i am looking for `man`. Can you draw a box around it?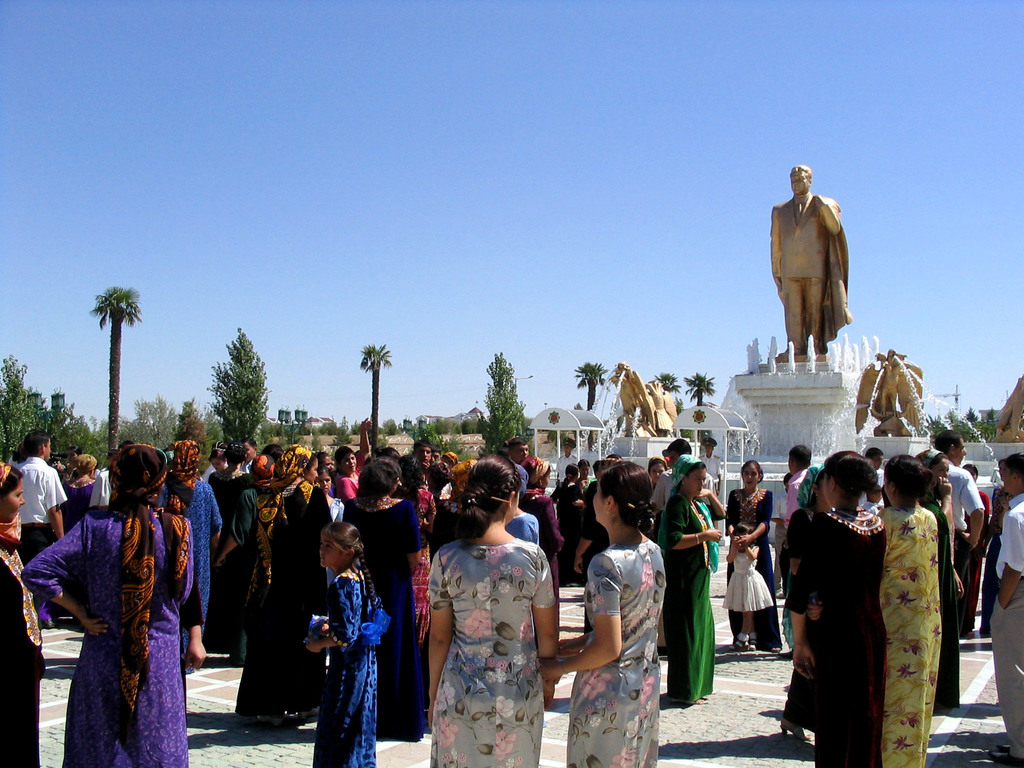
Sure, the bounding box is [left=412, top=440, right=432, bottom=466].
